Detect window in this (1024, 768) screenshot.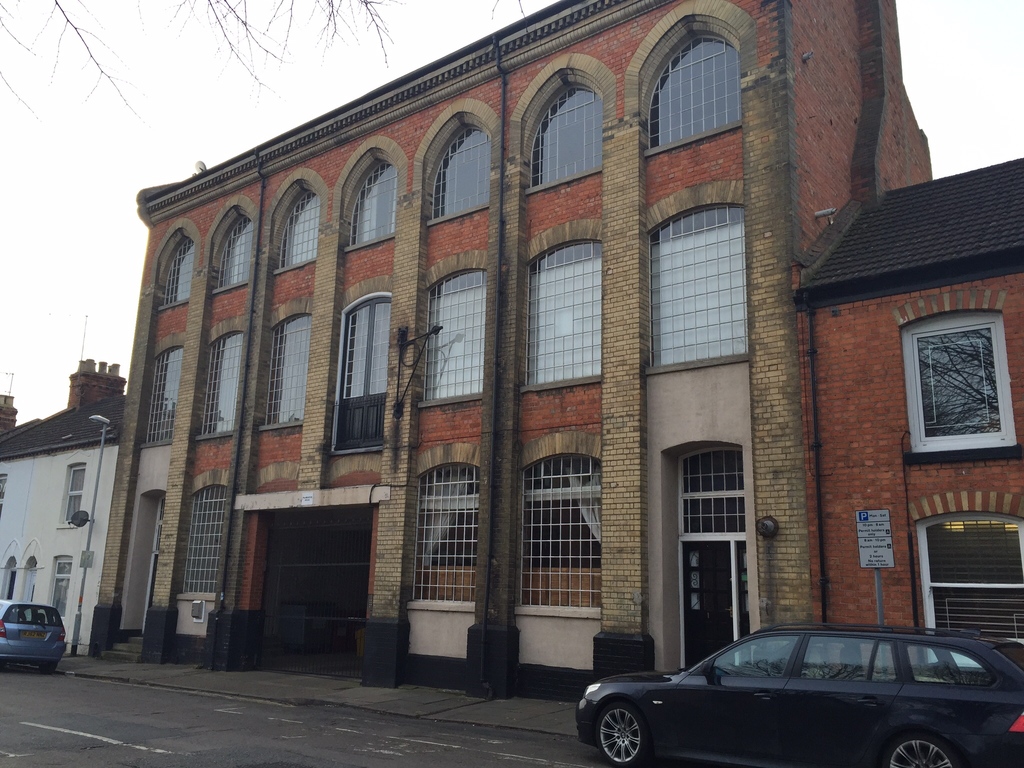
Detection: l=276, t=191, r=317, b=273.
